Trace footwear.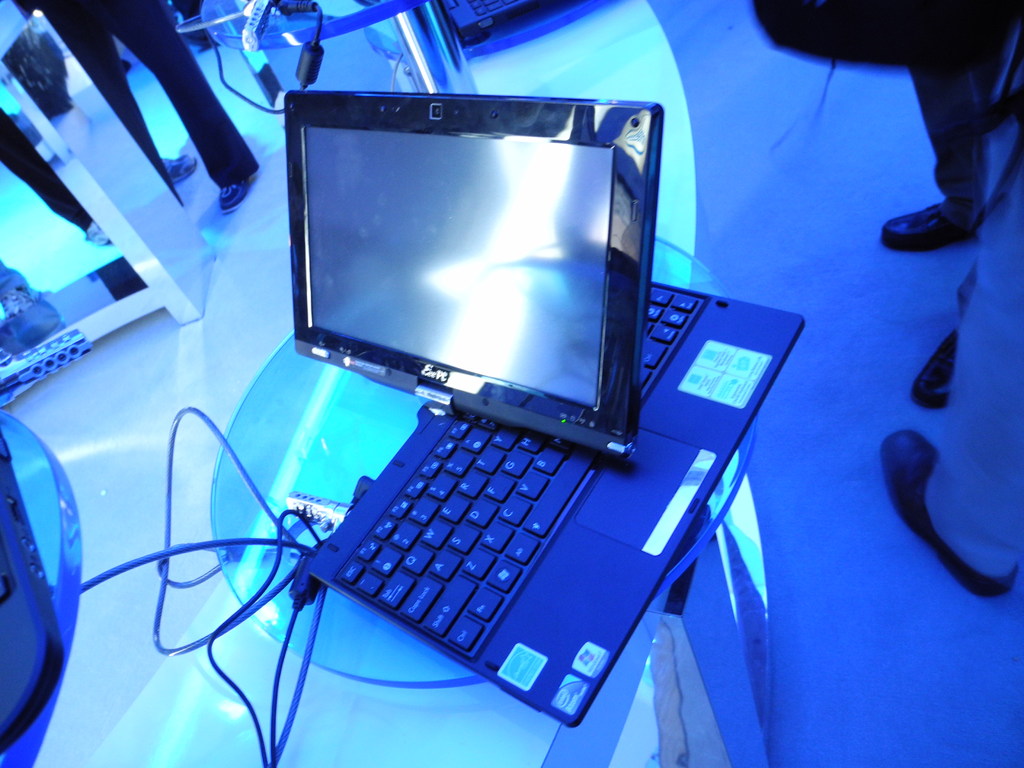
Traced to [left=886, top=431, right=1017, bottom=599].
